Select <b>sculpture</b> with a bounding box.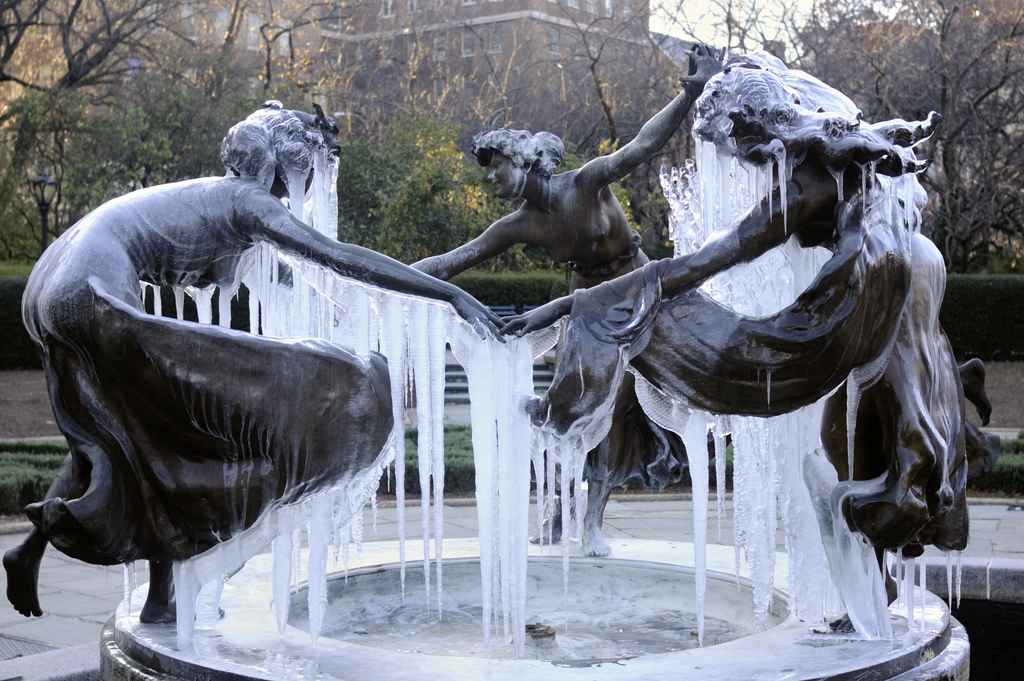
28 106 545 652.
